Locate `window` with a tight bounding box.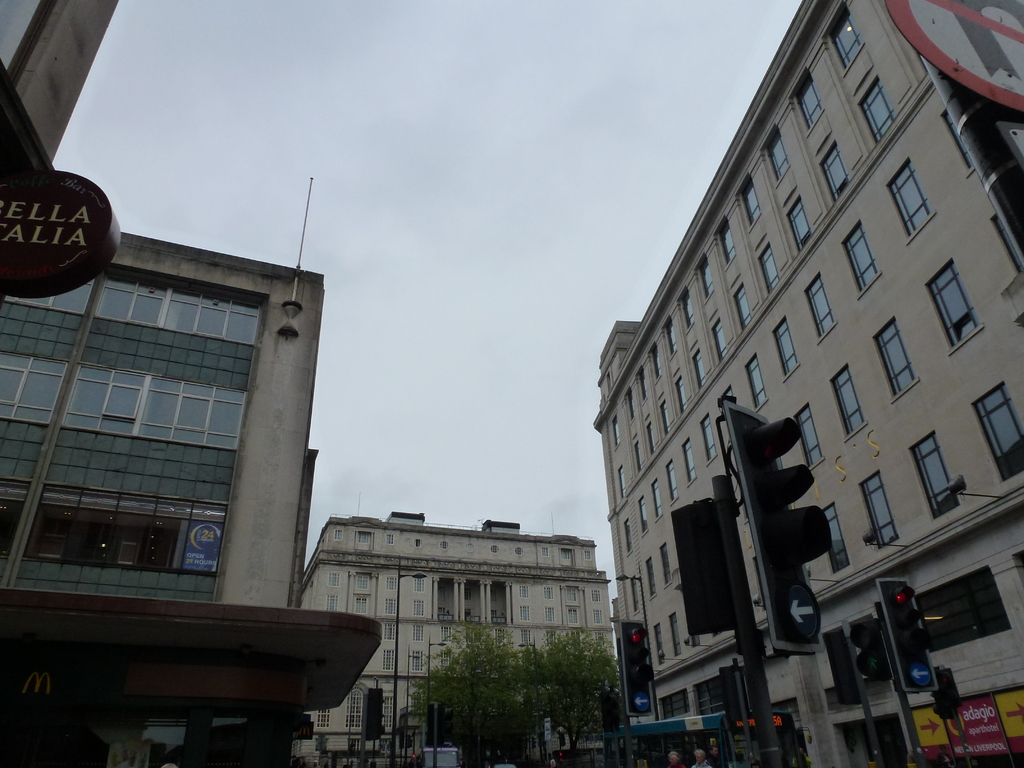
329/593/337/612.
